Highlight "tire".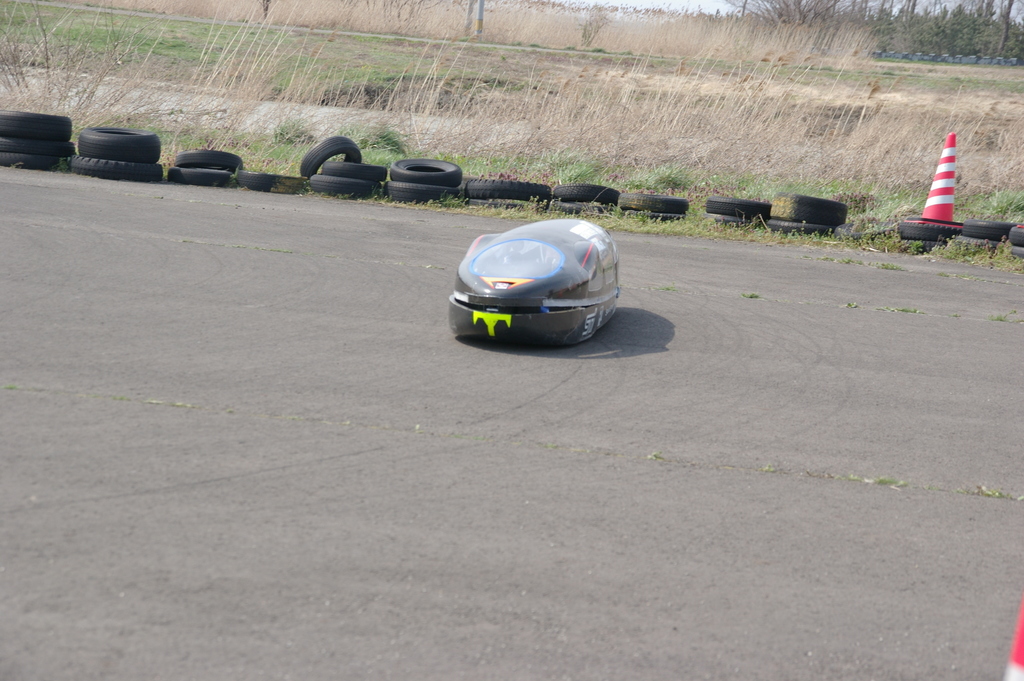
Highlighted region: [77,124,161,162].
